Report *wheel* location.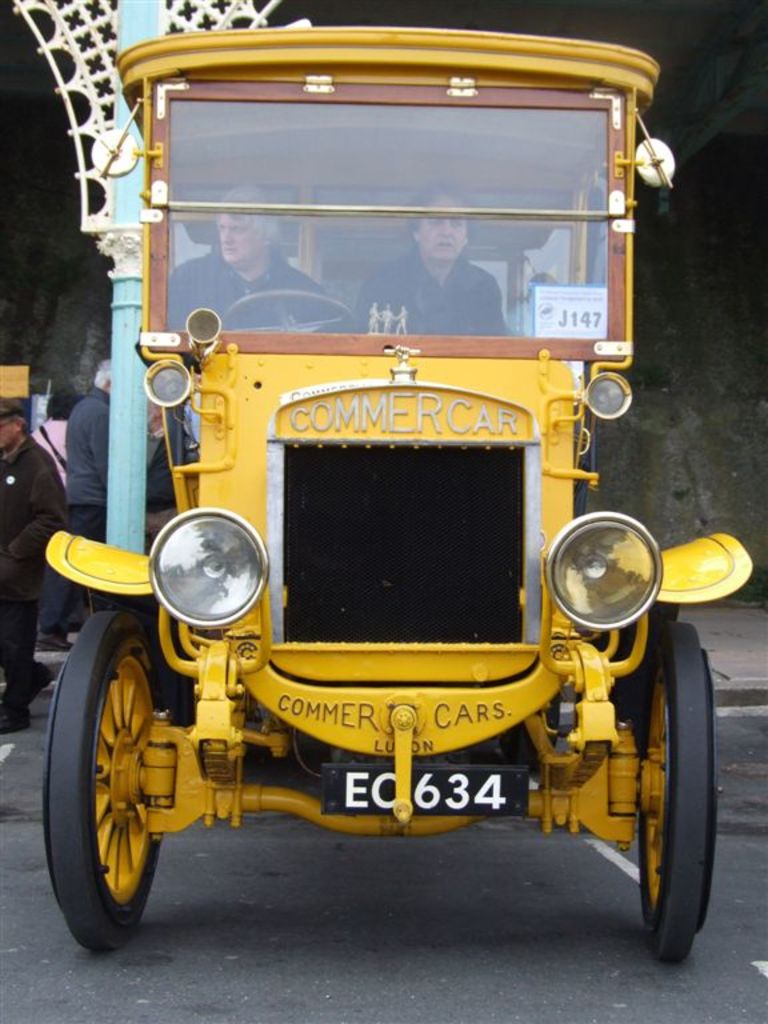
Report: rect(220, 289, 360, 339).
